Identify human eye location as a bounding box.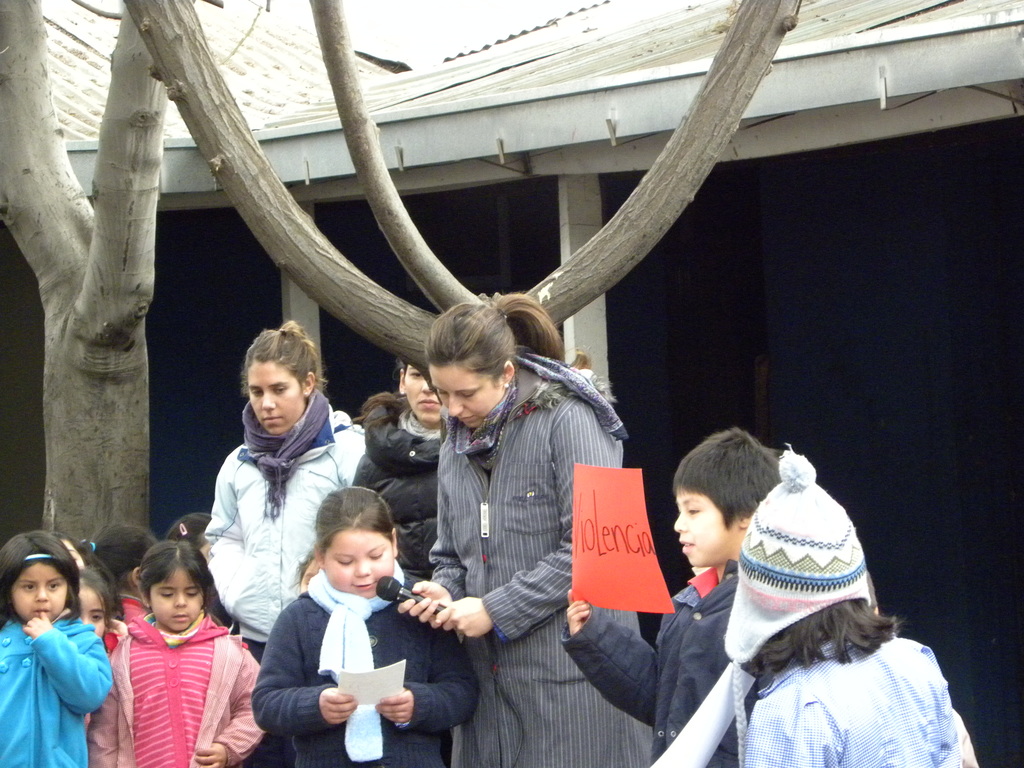
box=[89, 610, 104, 622].
